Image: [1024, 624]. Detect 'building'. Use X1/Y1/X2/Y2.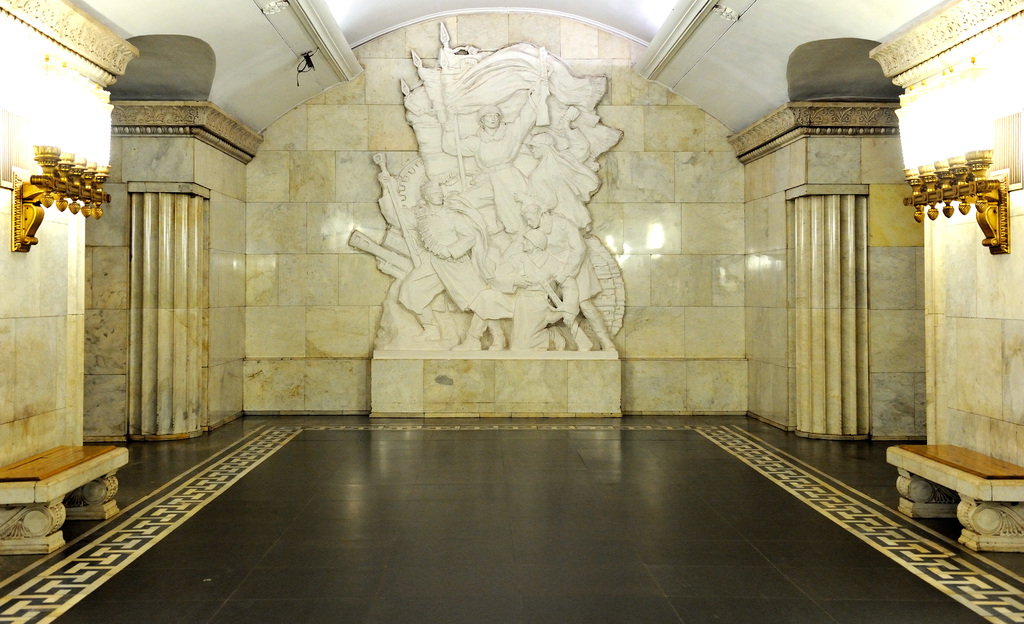
0/0/1023/623.
